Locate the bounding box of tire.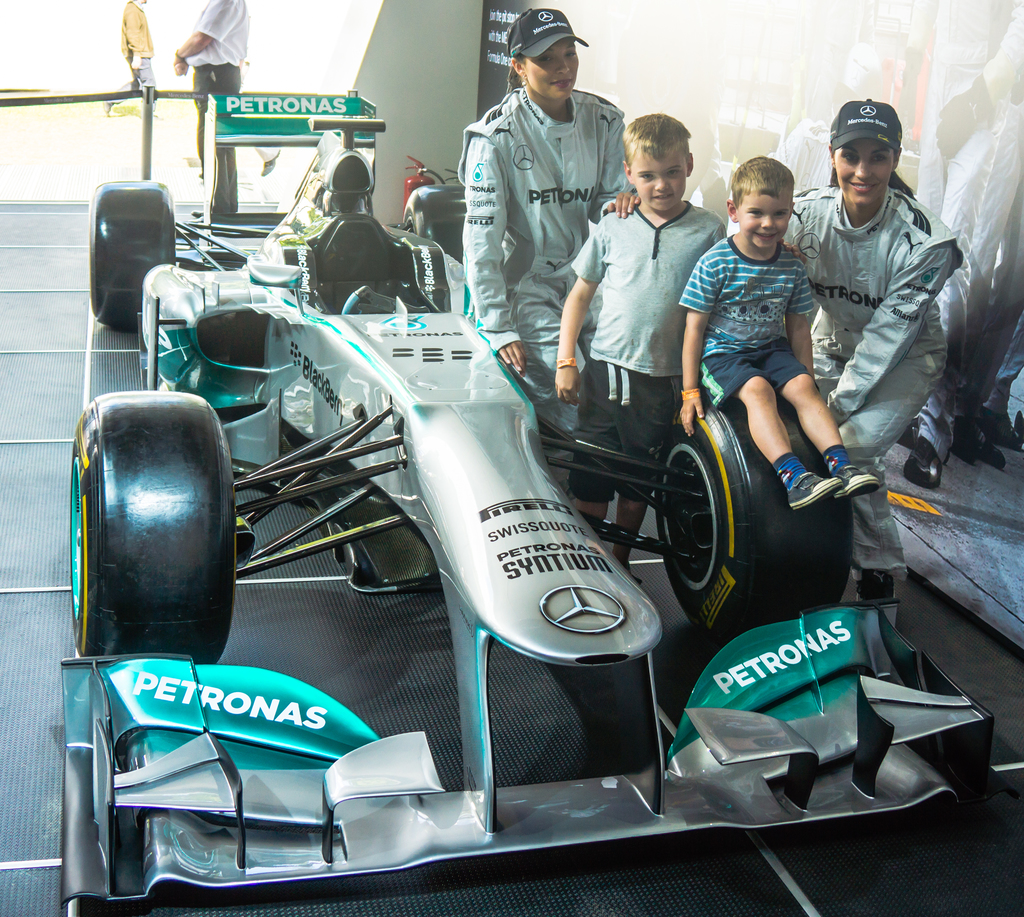
Bounding box: left=86, top=178, right=182, bottom=327.
